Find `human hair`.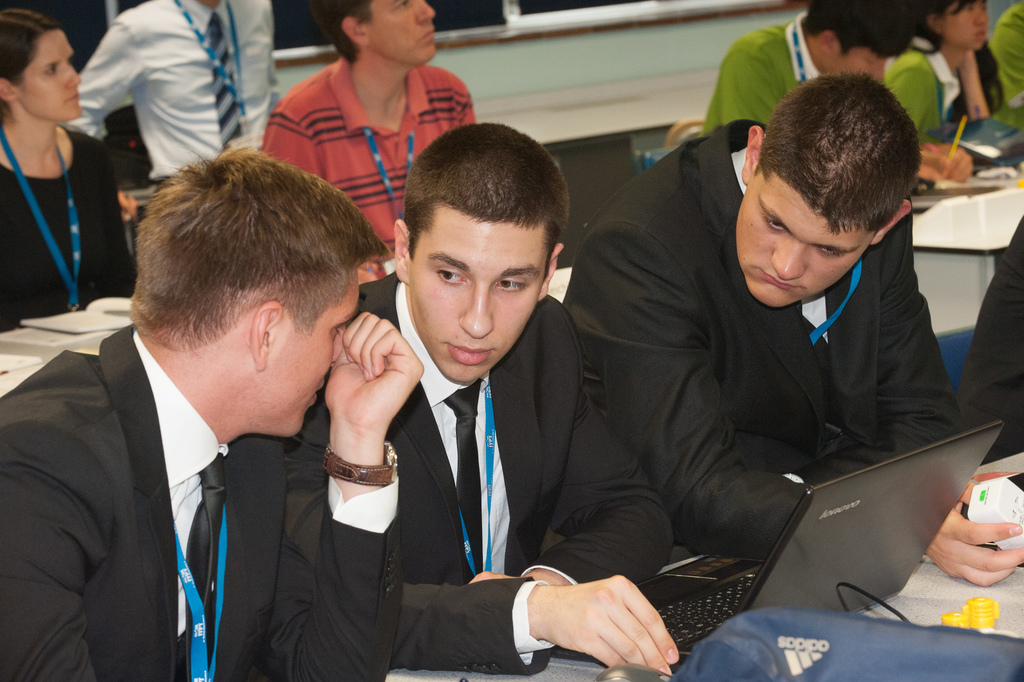
x1=133, y1=139, x2=367, y2=403.
